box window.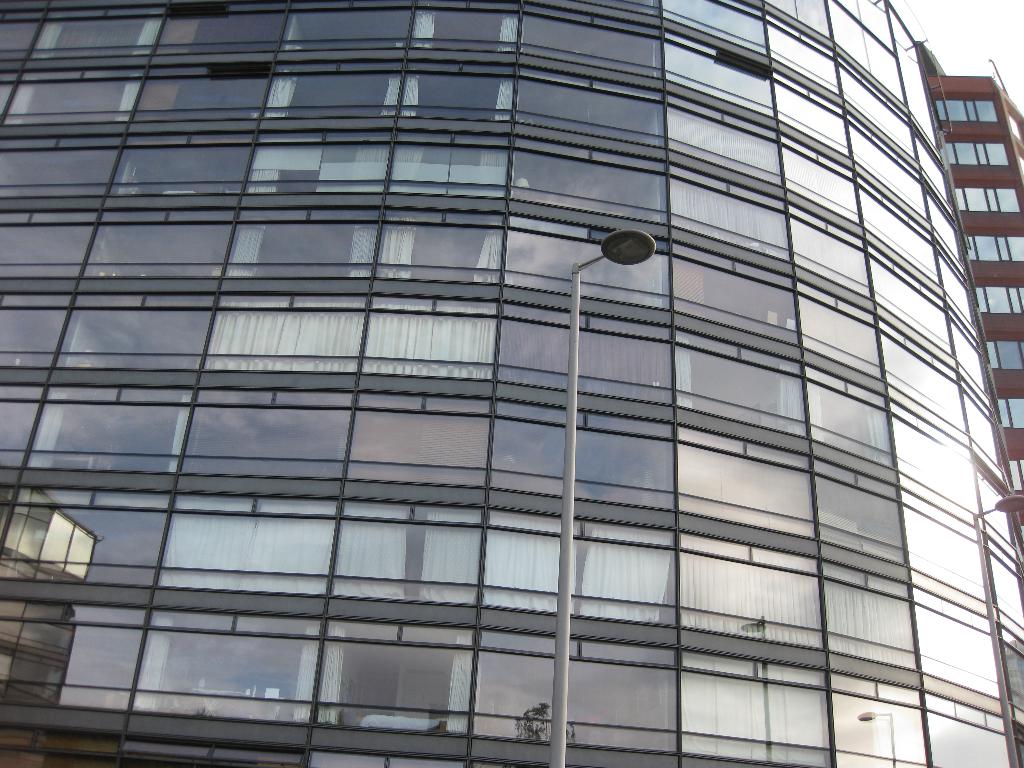
region(58, 211, 235, 294).
